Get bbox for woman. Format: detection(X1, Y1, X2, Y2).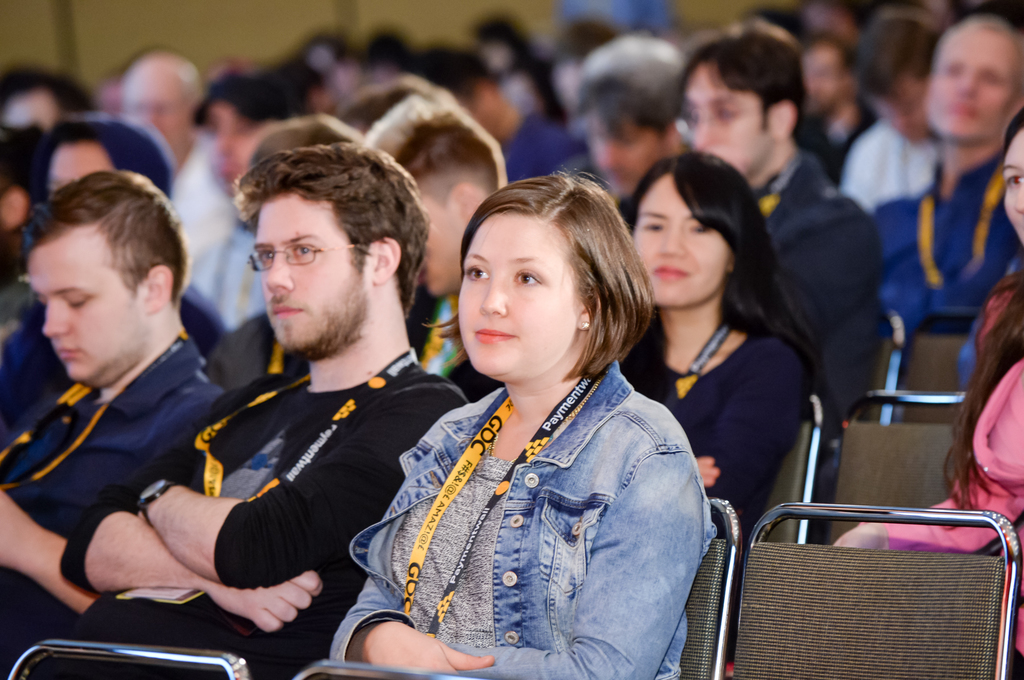
detection(306, 169, 729, 679).
